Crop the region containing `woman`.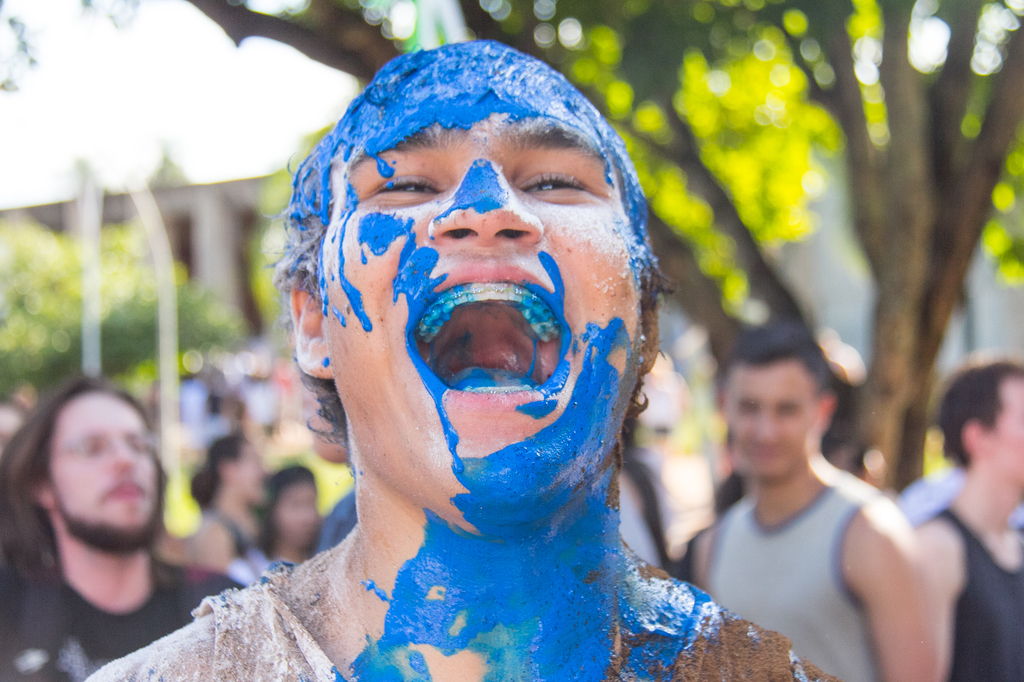
Crop region: locate(185, 434, 268, 586).
